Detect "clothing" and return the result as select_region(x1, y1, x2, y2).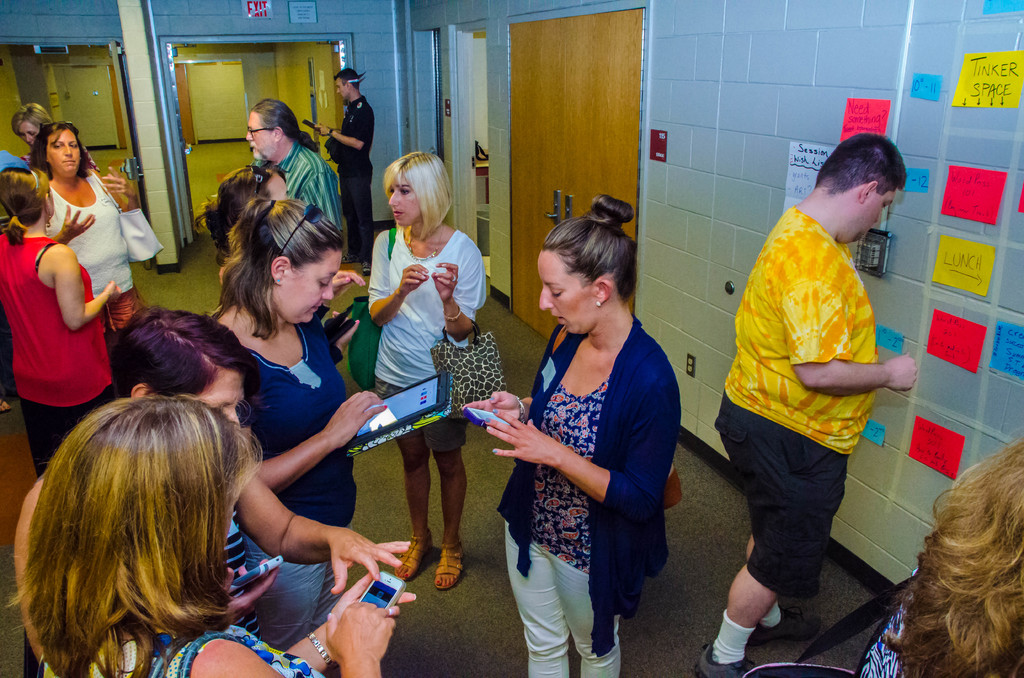
select_region(719, 152, 897, 608).
